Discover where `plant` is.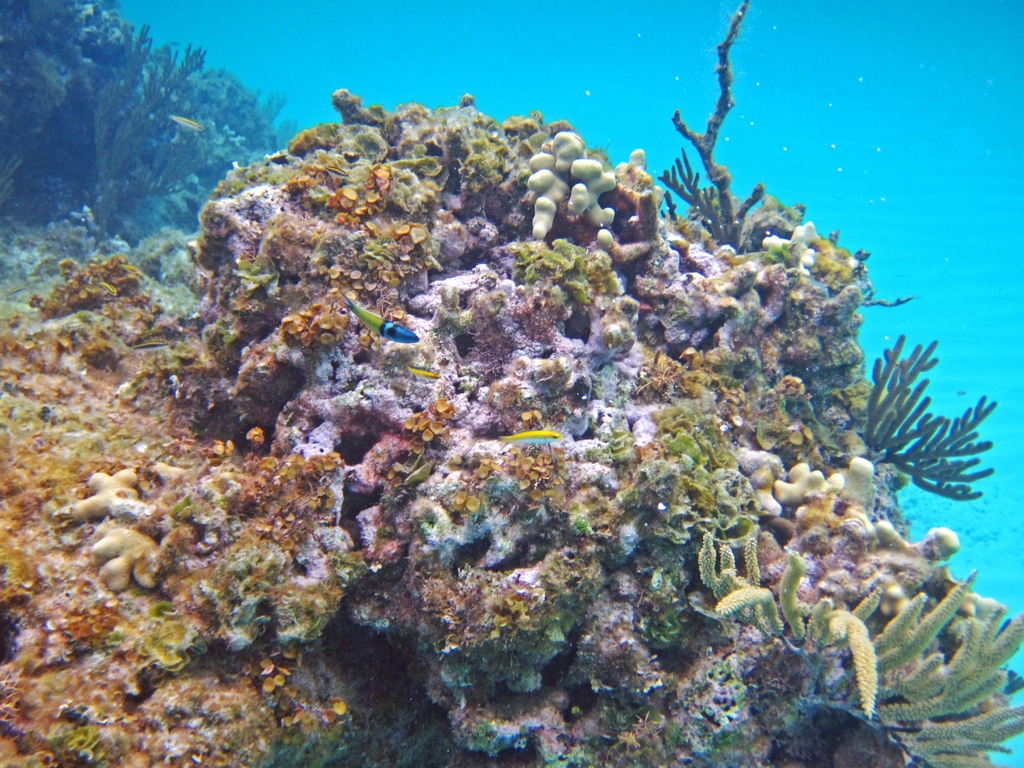
Discovered at [x1=527, y1=118, x2=618, y2=252].
